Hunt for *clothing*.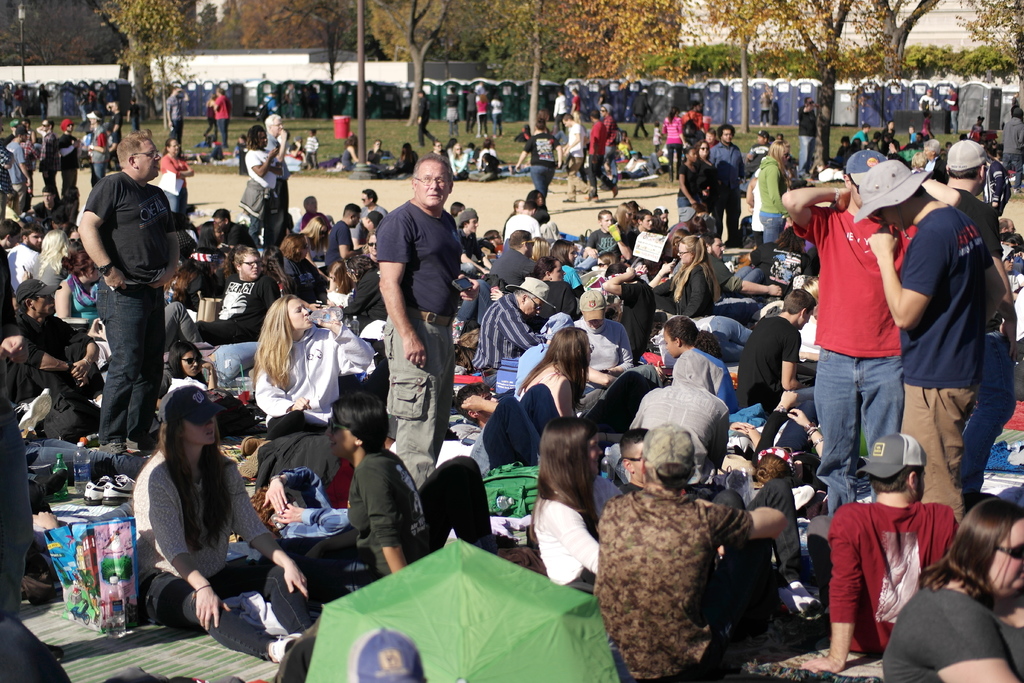
Hunted down at [947, 95, 959, 127].
